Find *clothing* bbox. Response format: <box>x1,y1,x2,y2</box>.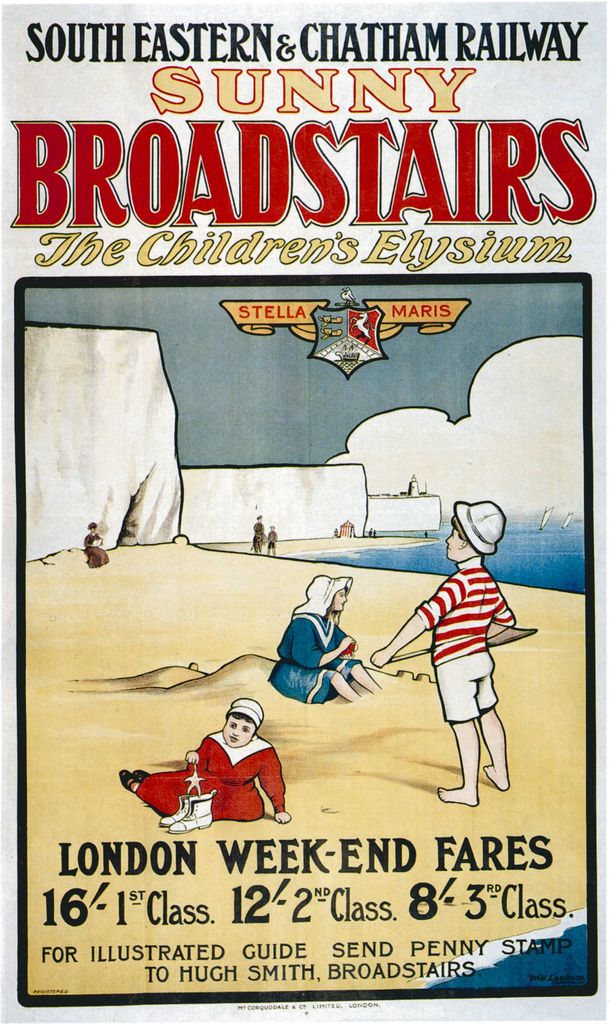
<box>272,604,371,705</box>.
